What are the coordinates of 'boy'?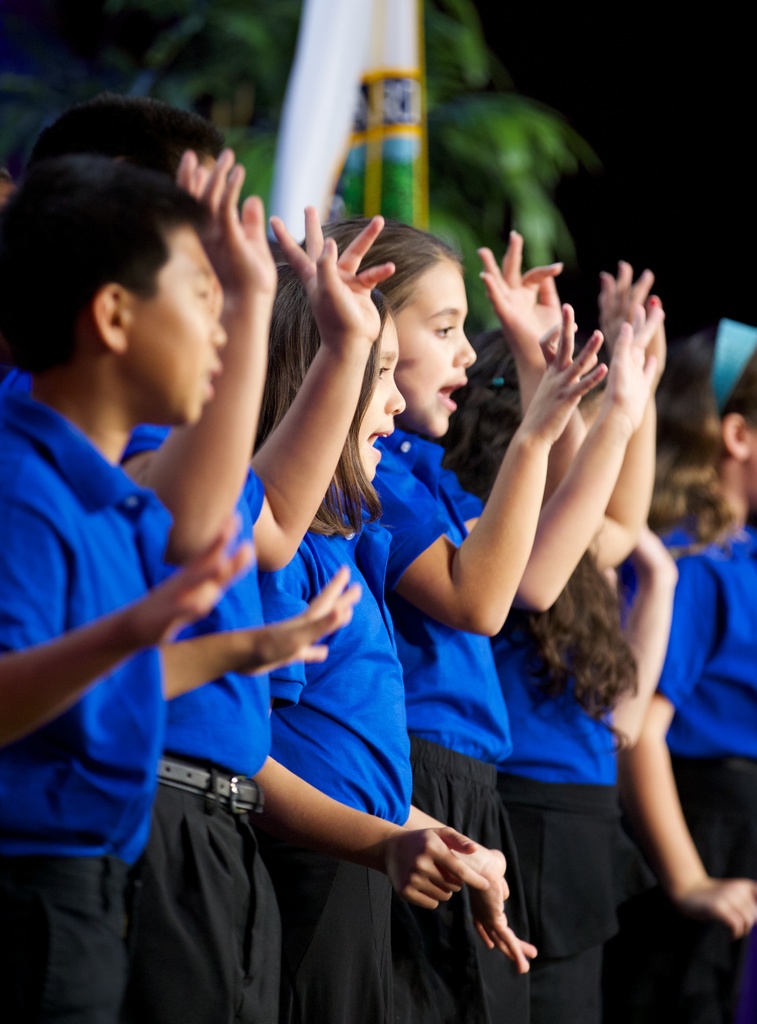
(42,125,421,1013).
